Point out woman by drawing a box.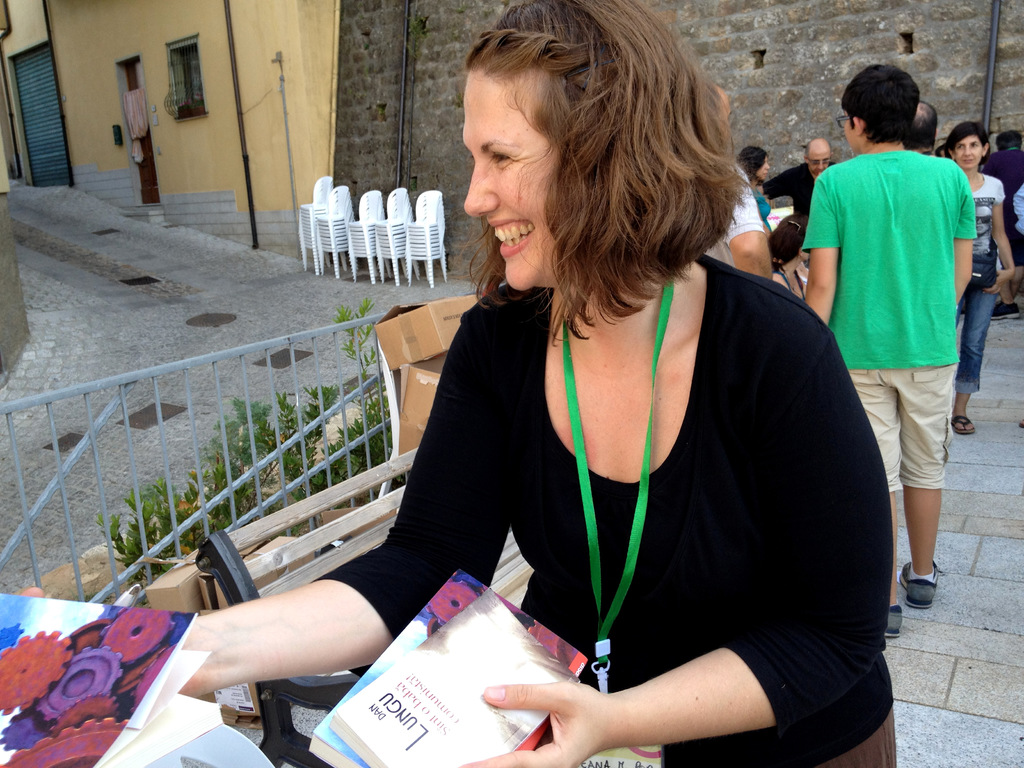
328/45/875/764.
